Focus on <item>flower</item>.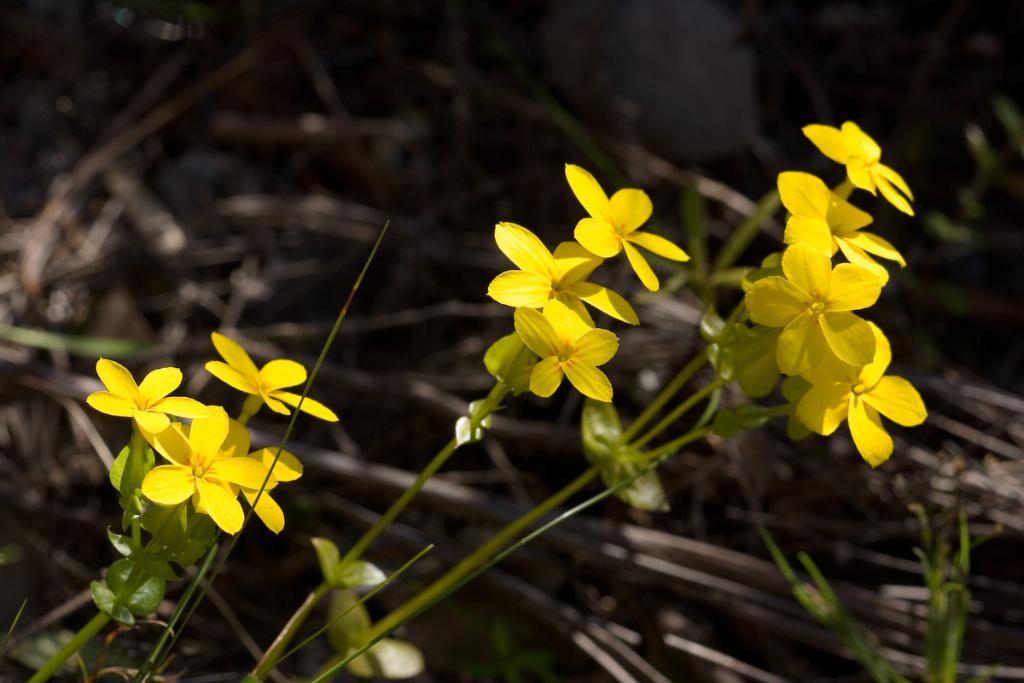
Focused at locate(561, 165, 689, 290).
